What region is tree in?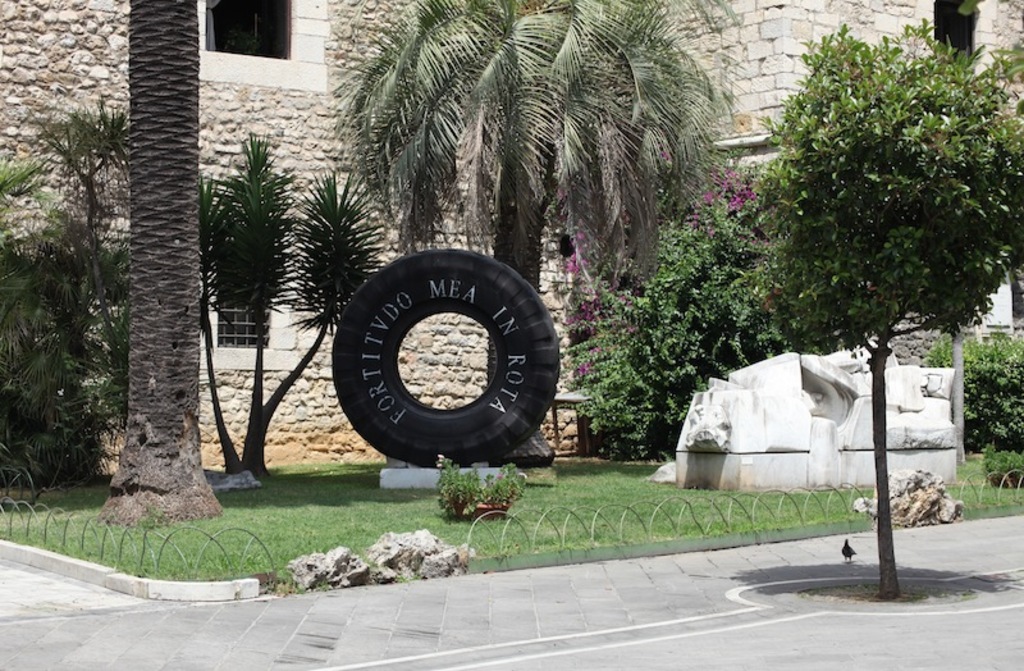
rect(558, 155, 823, 455).
